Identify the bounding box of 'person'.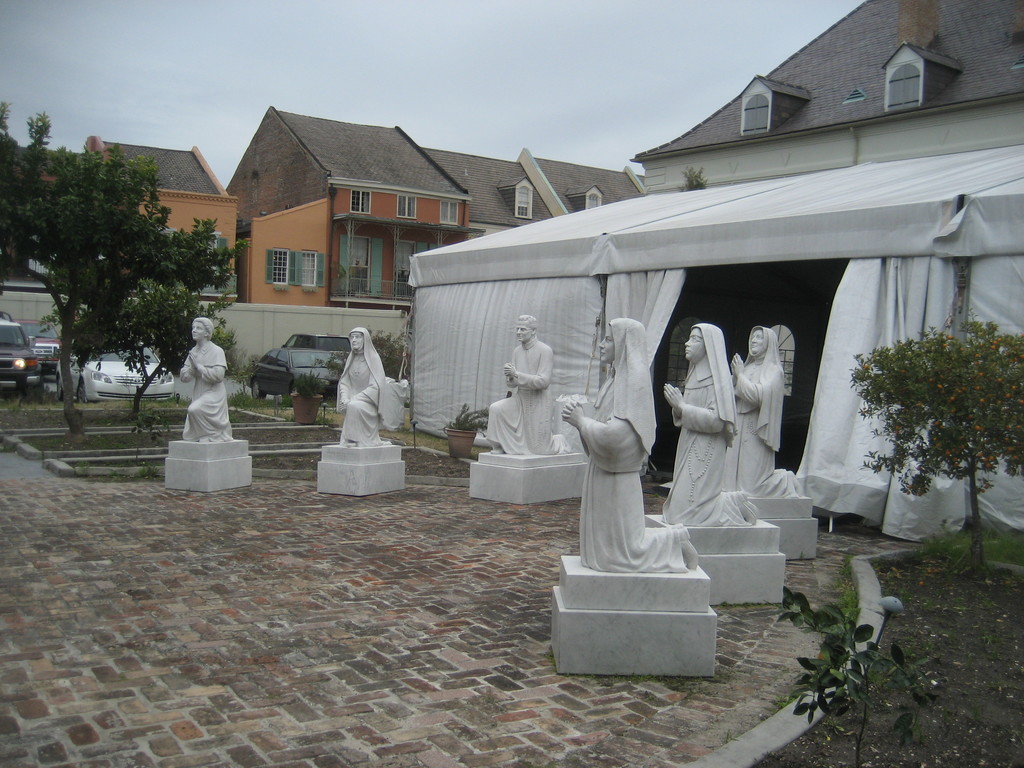
bbox(660, 316, 758, 525).
